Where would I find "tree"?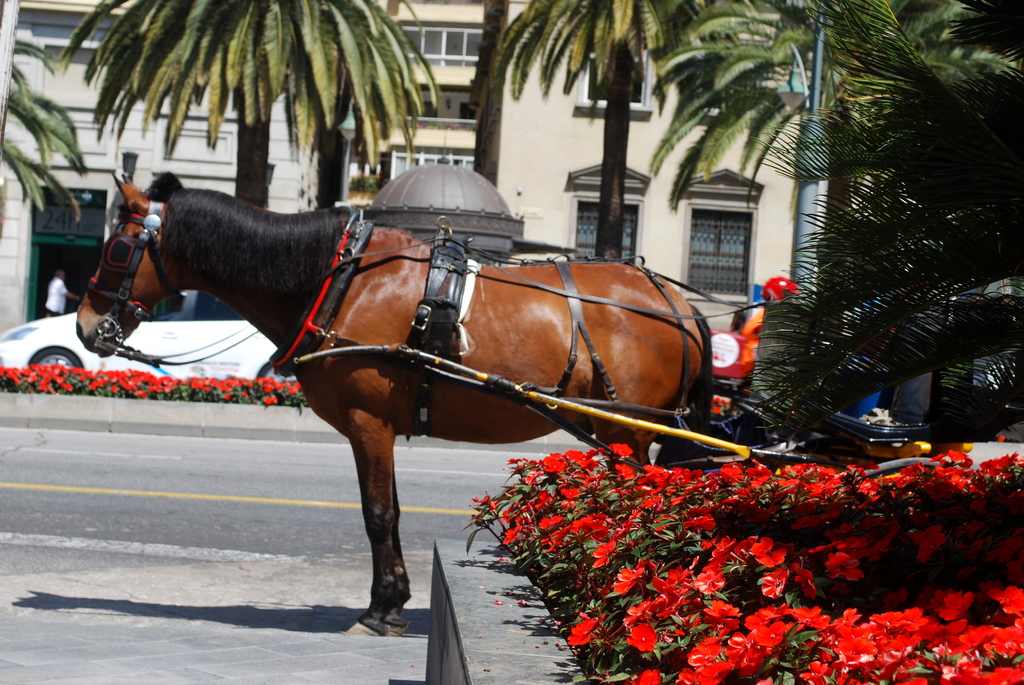
At pyautogui.locateOnScreen(623, 0, 1023, 313).
